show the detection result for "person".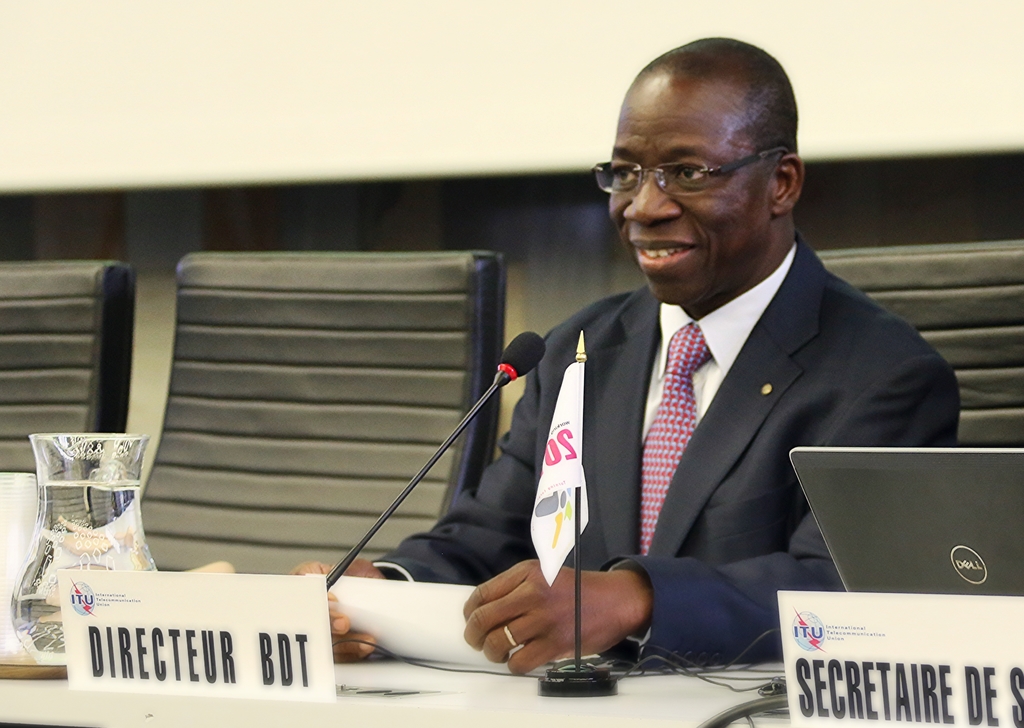
342:114:903:702.
